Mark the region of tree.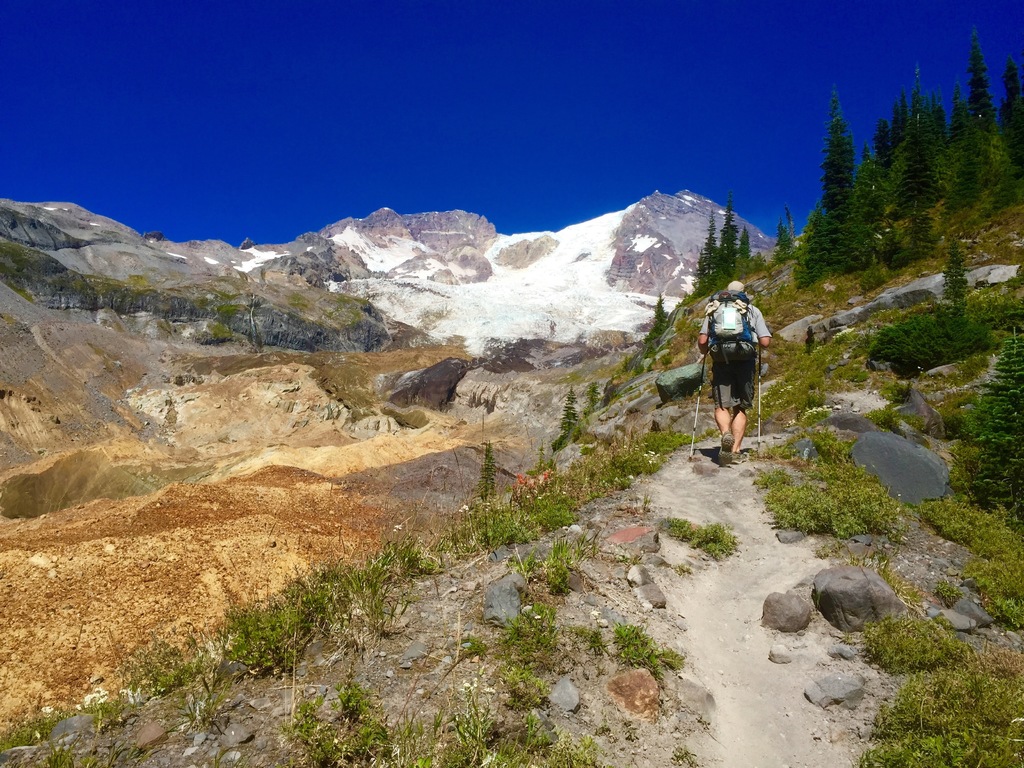
Region: (x1=962, y1=95, x2=1020, y2=205).
